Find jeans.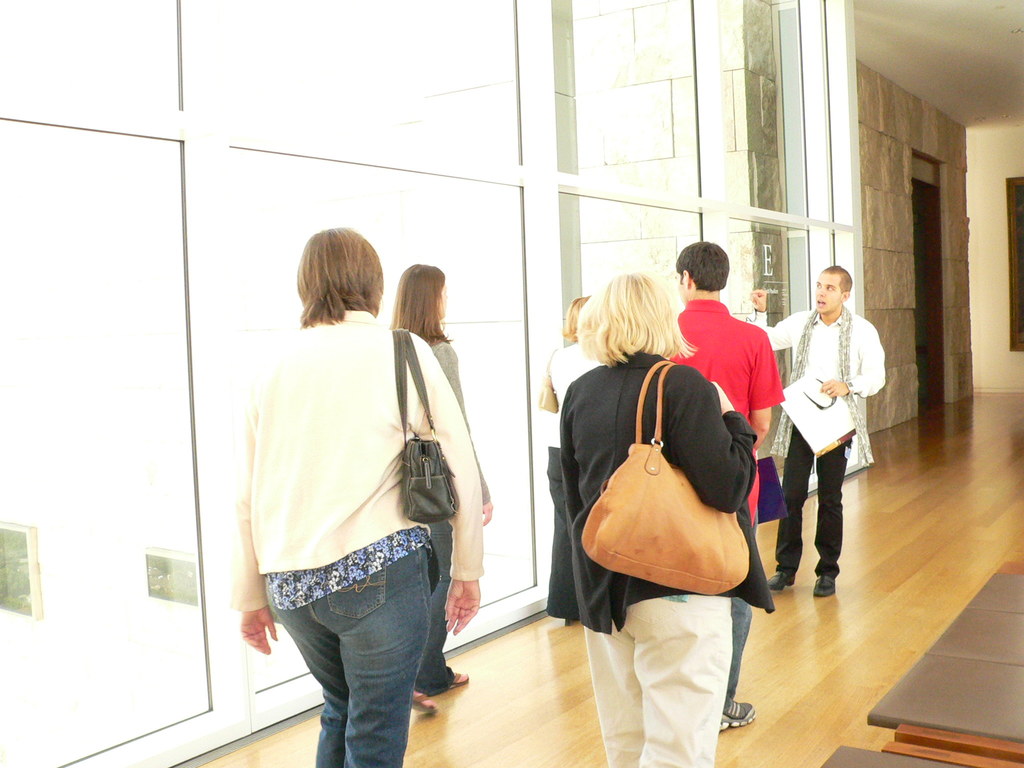
[278, 550, 432, 767].
